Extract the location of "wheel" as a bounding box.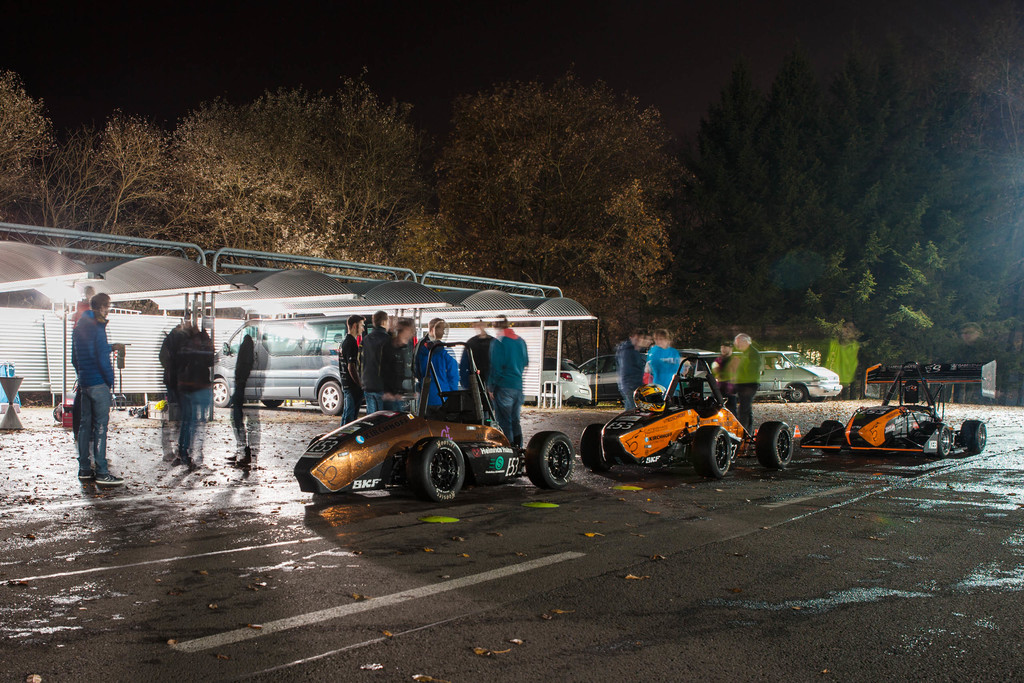
[931, 424, 950, 459].
